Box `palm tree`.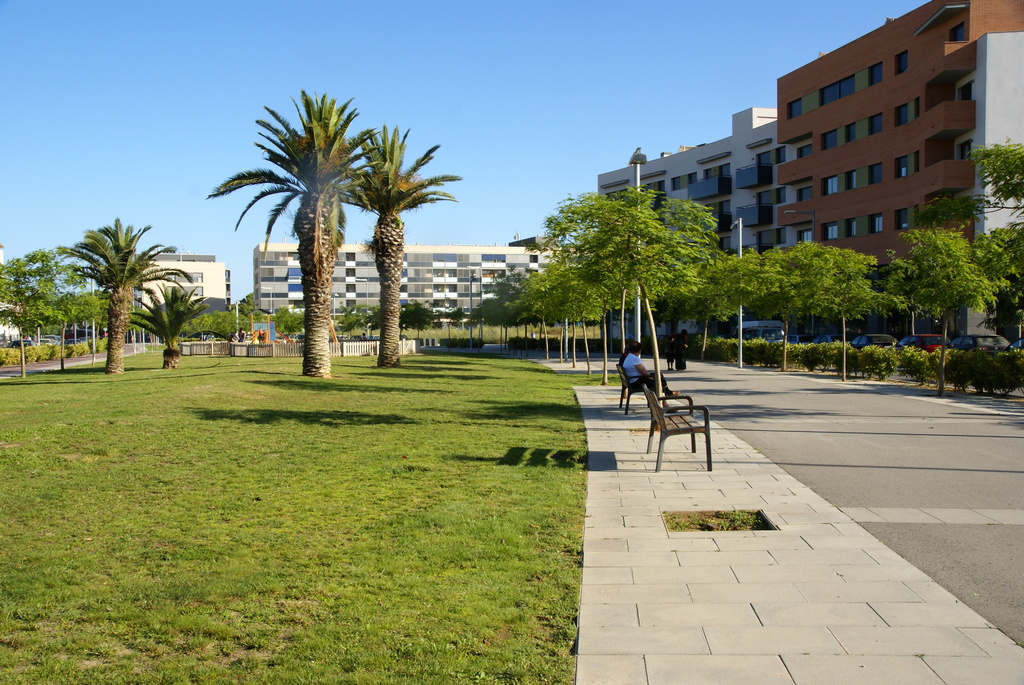
left=136, top=292, right=209, bottom=365.
